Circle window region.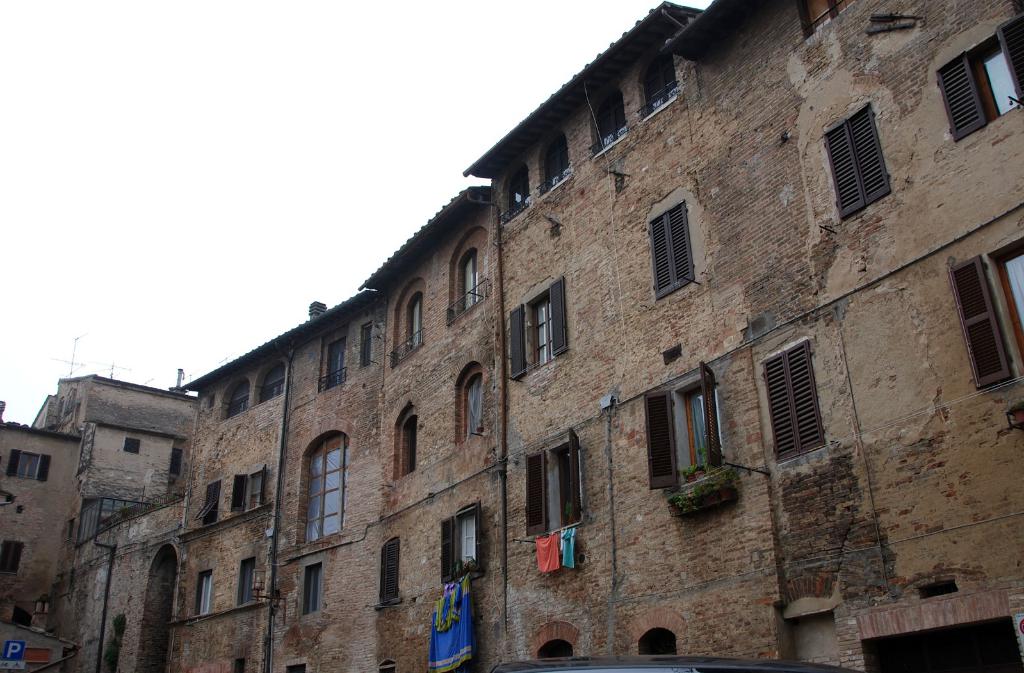
Region: [231, 550, 262, 605].
